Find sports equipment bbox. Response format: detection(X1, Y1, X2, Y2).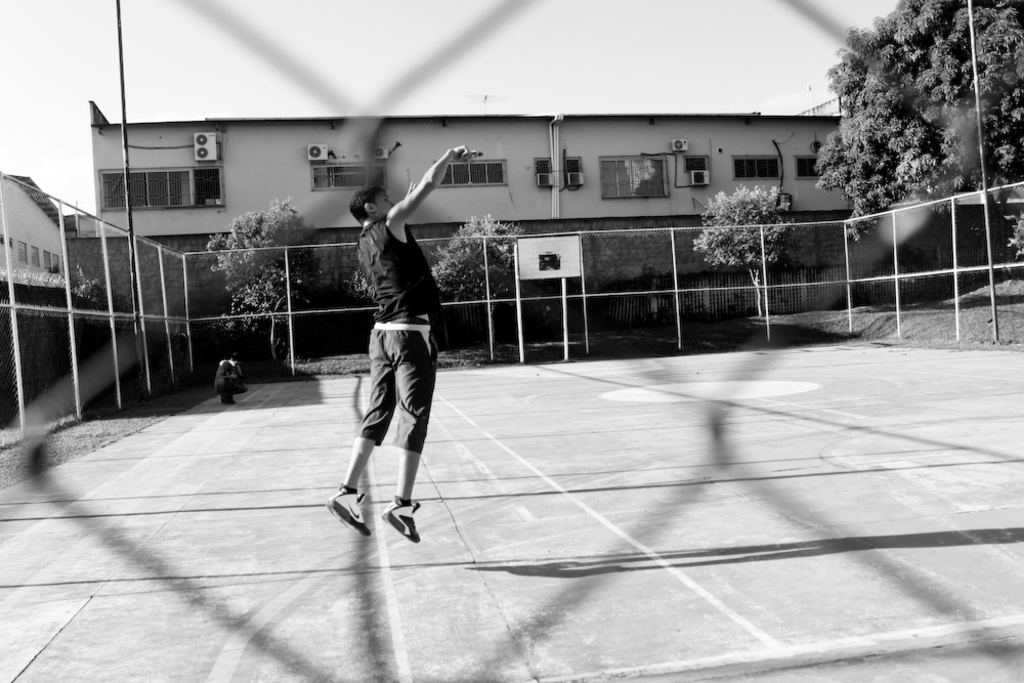
detection(383, 494, 421, 546).
